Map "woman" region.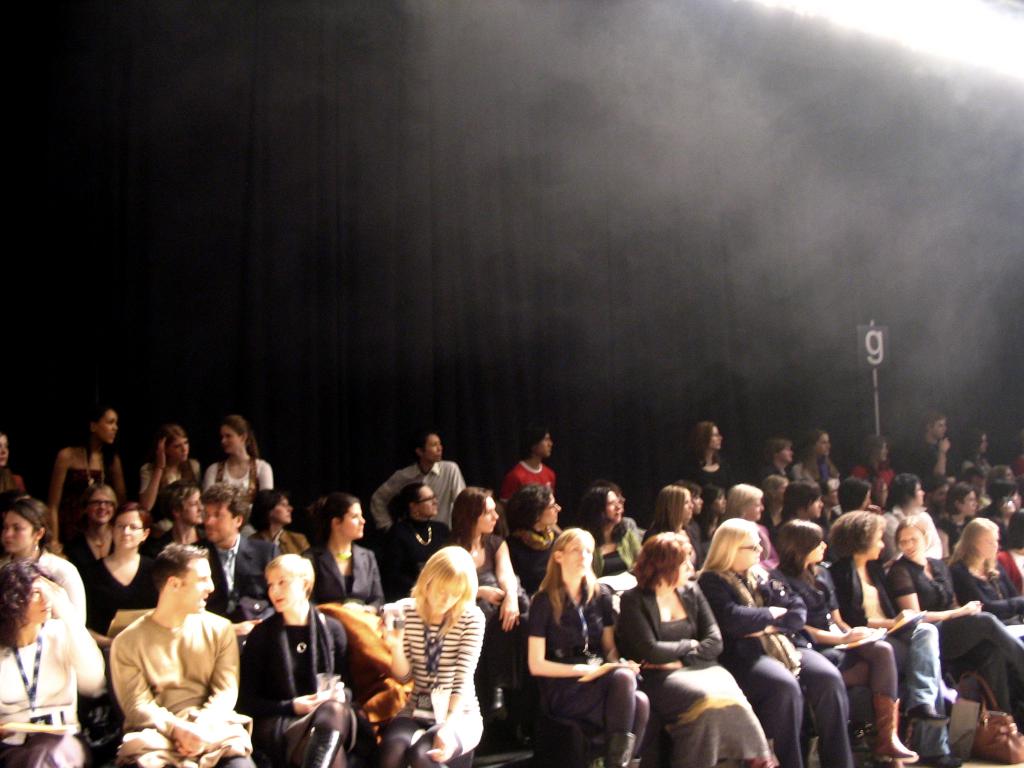
Mapped to [x1=847, y1=433, x2=909, y2=477].
